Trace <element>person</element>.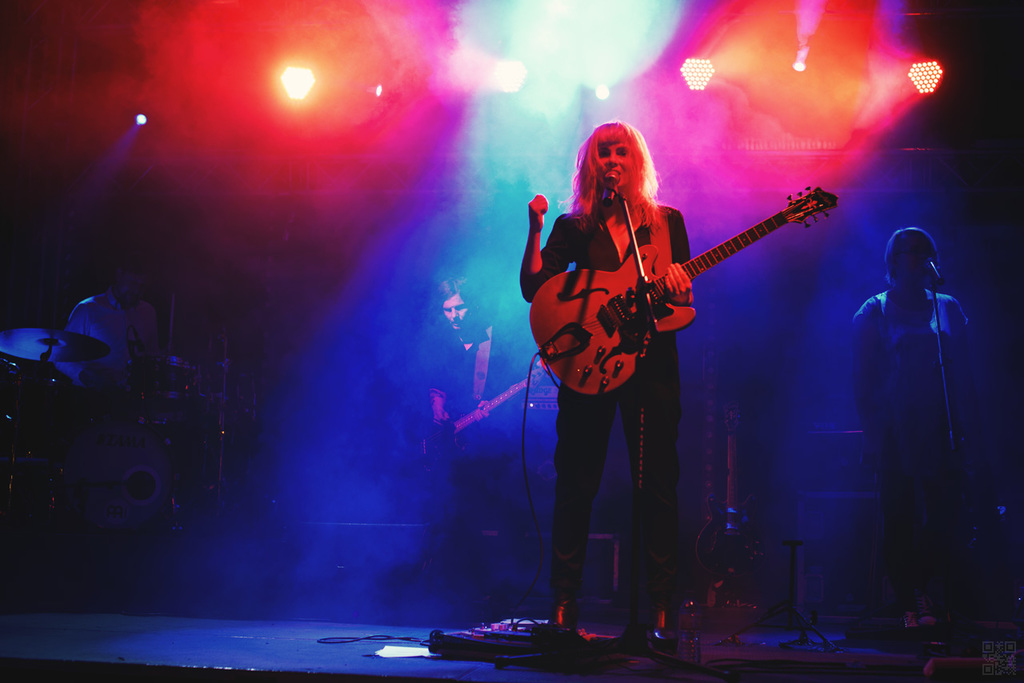
Traced to BBox(50, 267, 171, 416).
